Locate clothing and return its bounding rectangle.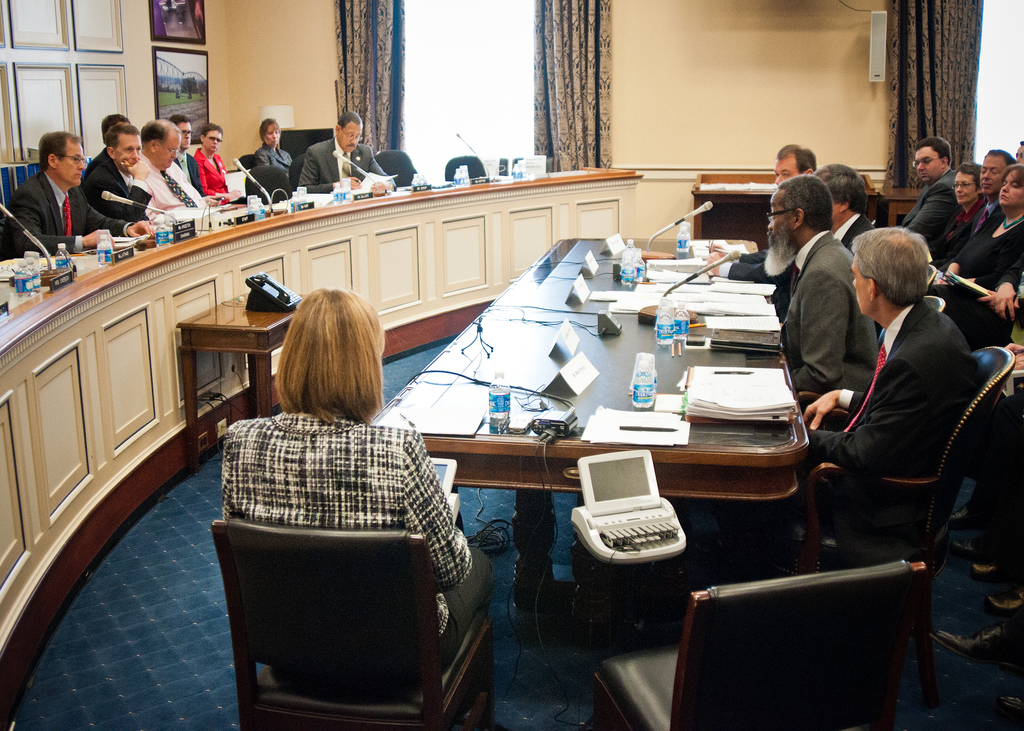
897:161:955:246.
